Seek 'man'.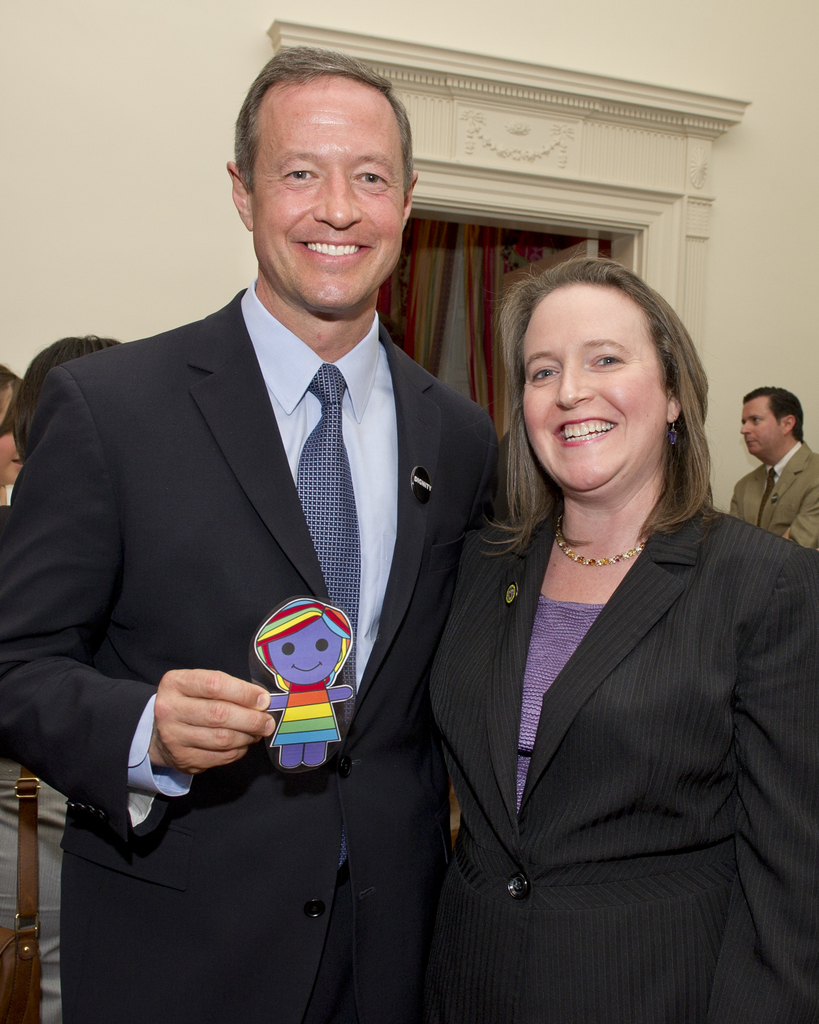
(left=32, top=77, right=530, bottom=964).
